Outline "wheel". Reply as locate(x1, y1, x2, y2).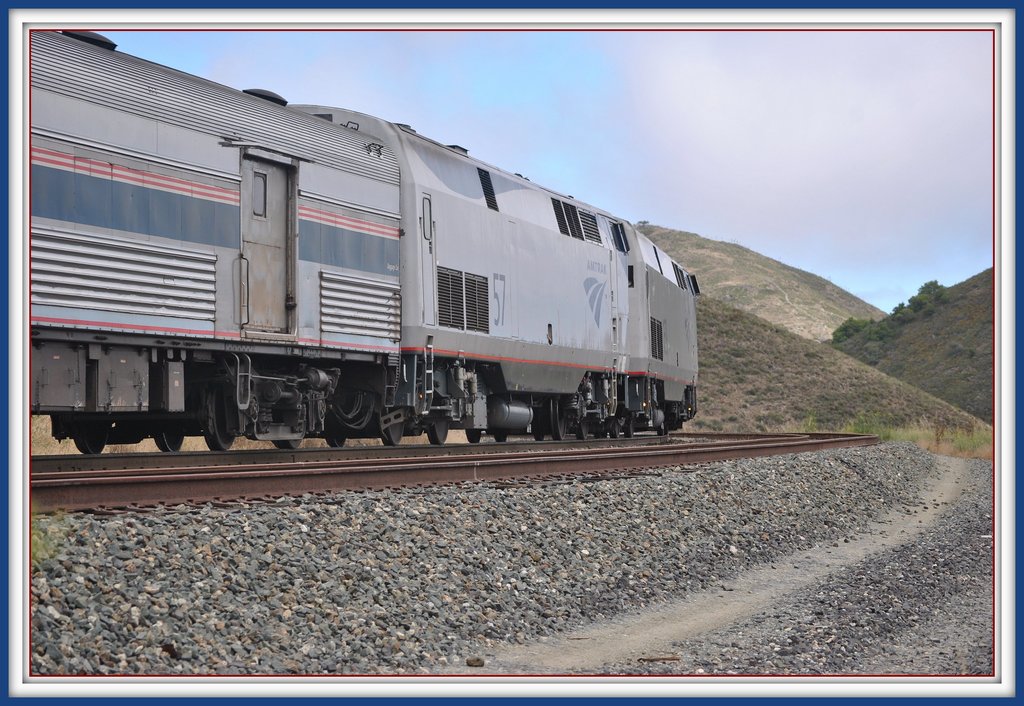
locate(273, 438, 300, 450).
